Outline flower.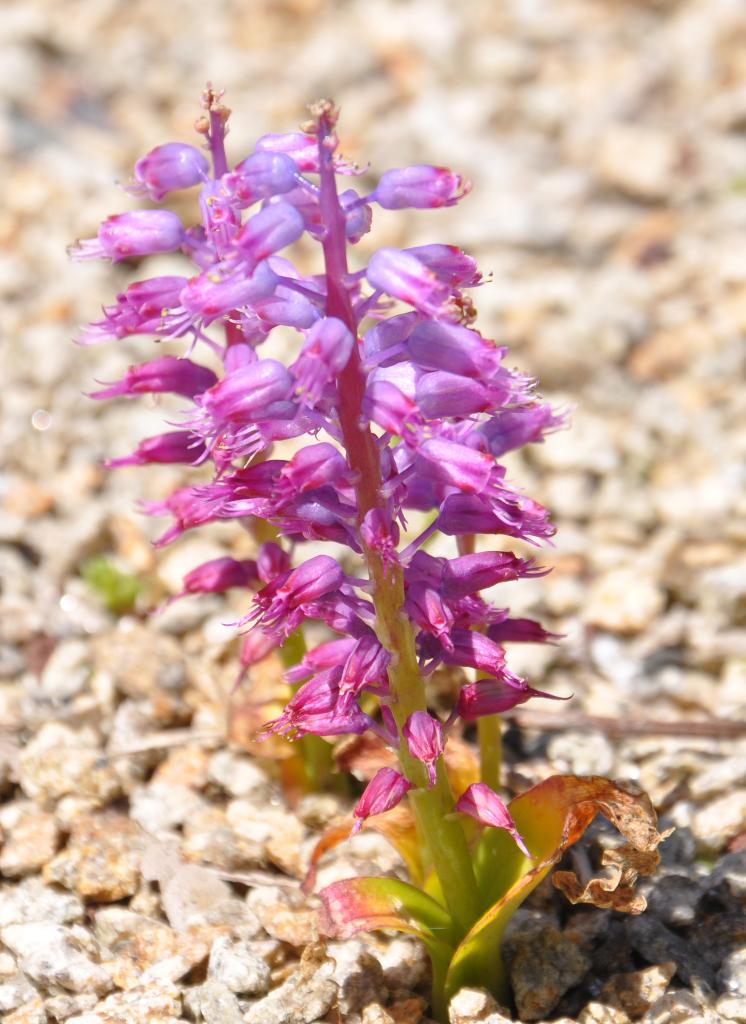
Outline: box(57, 71, 577, 890).
